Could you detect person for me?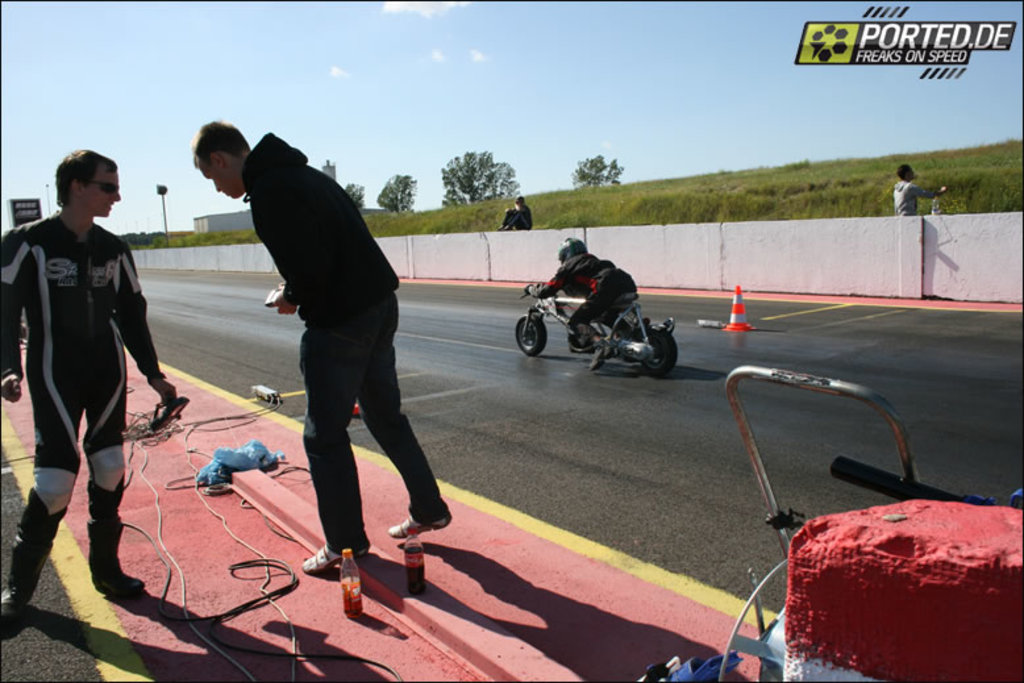
Detection result: (523, 232, 640, 374).
